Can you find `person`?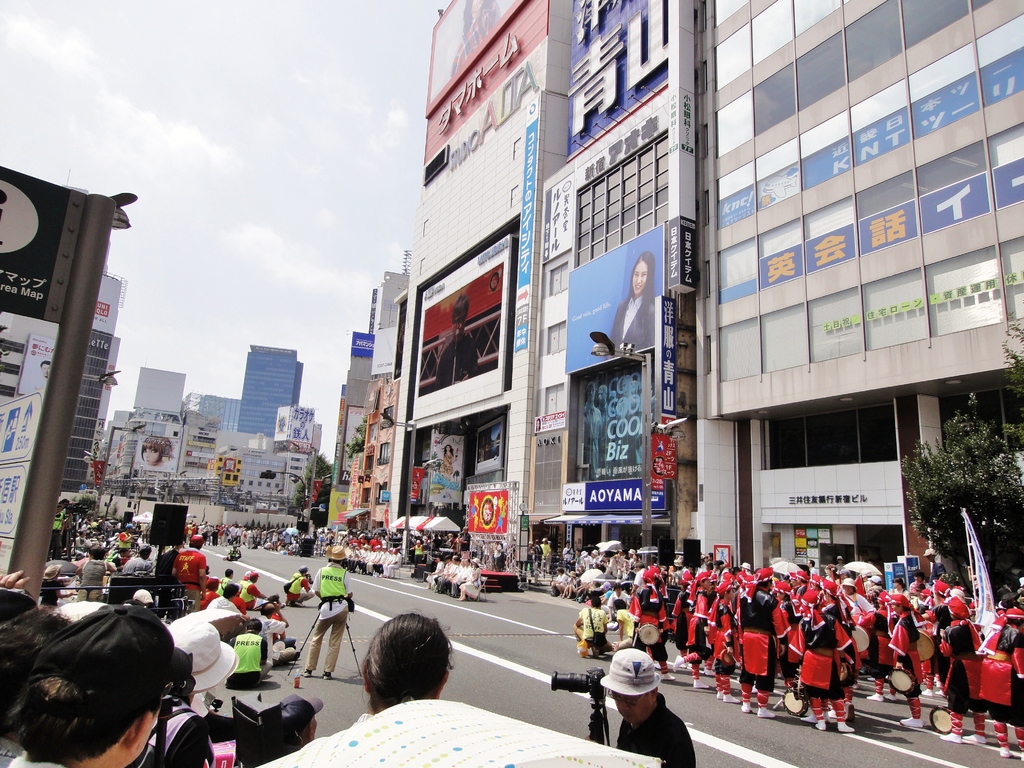
Yes, bounding box: bbox=(0, 604, 76, 767).
